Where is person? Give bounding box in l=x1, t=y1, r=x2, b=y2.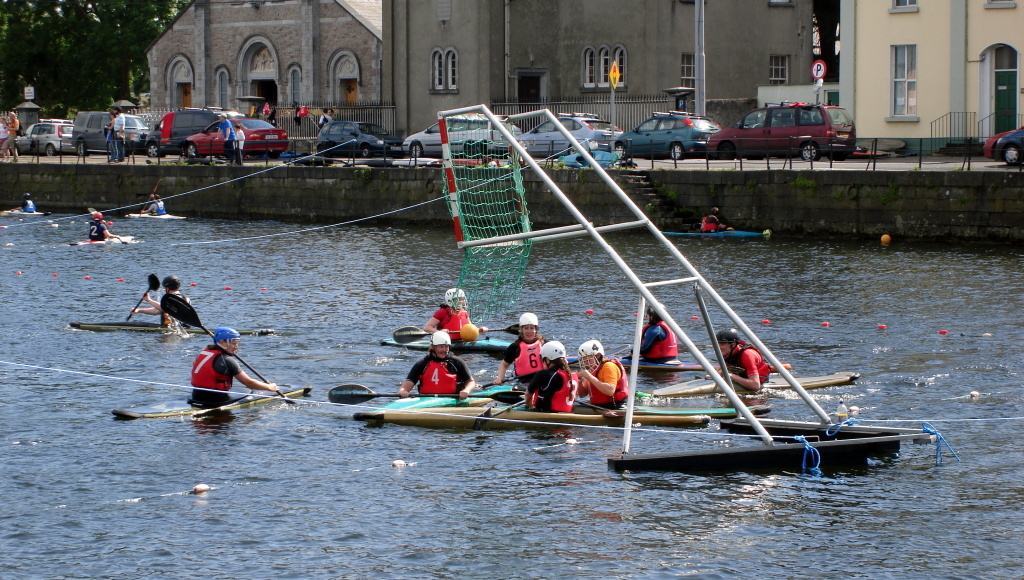
l=425, t=291, r=482, b=342.
